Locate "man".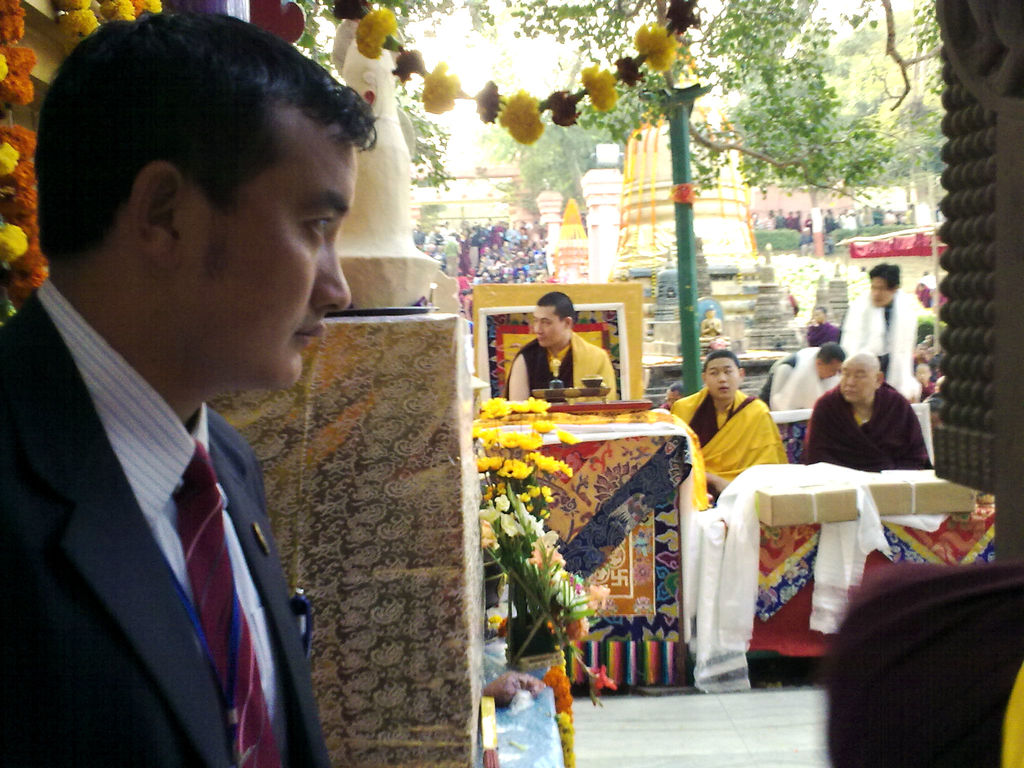
Bounding box: (669, 352, 788, 508).
